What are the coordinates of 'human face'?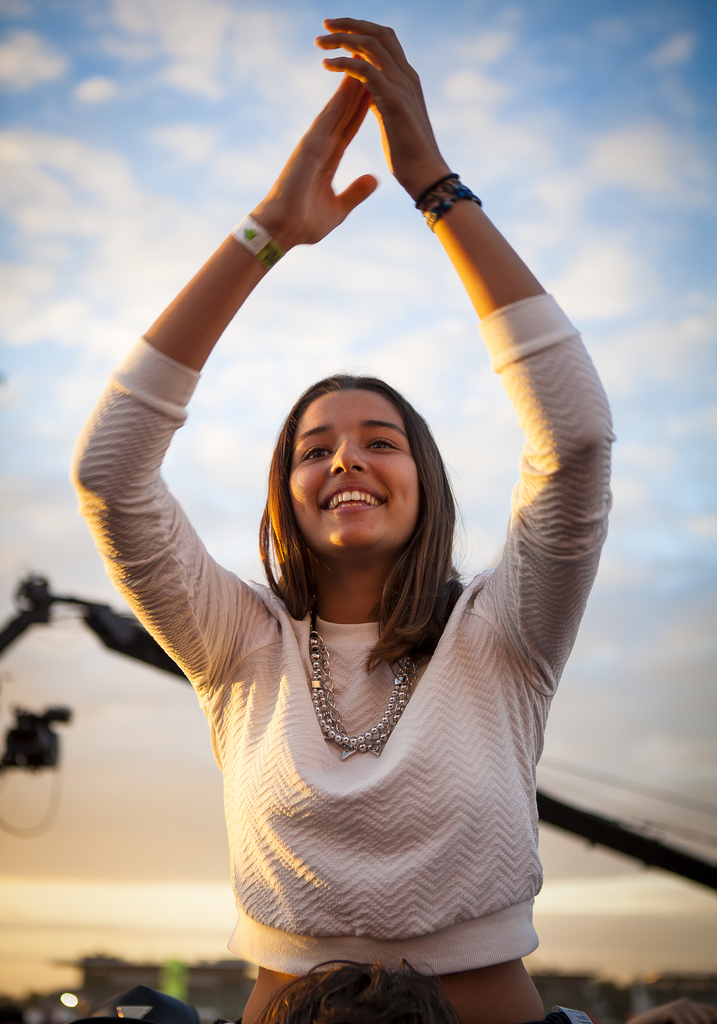
(x1=289, y1=383, x2=420, y2=548).
